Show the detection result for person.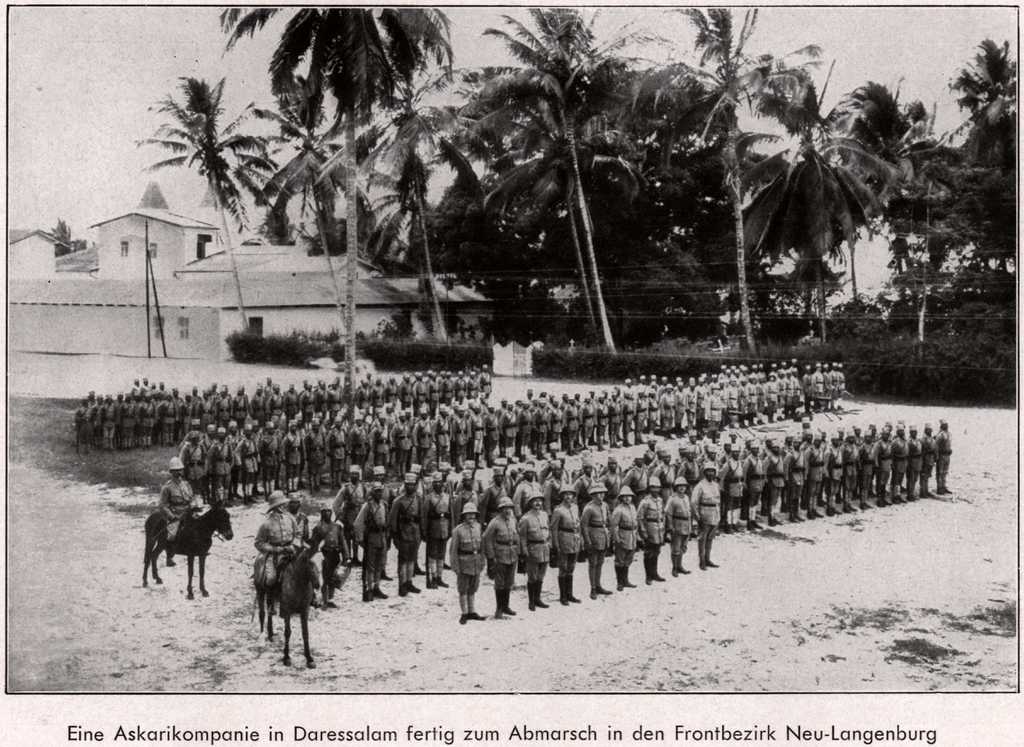
(625,452,652,495).
